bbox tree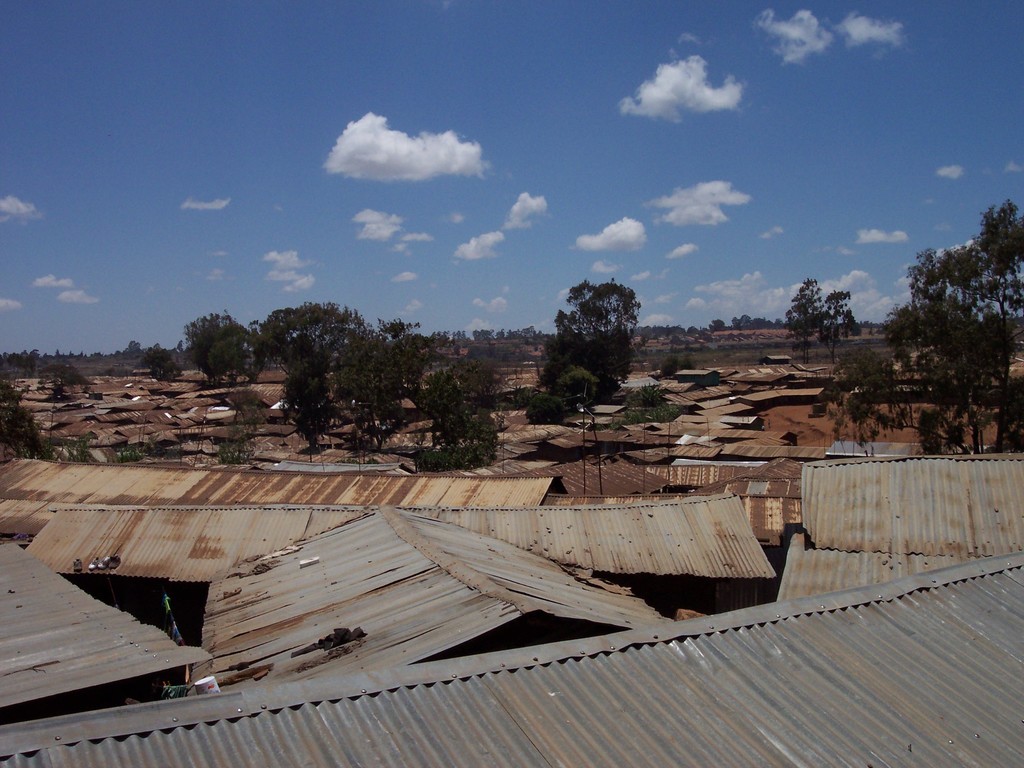
bbox=(534, 258, 650, 422)
